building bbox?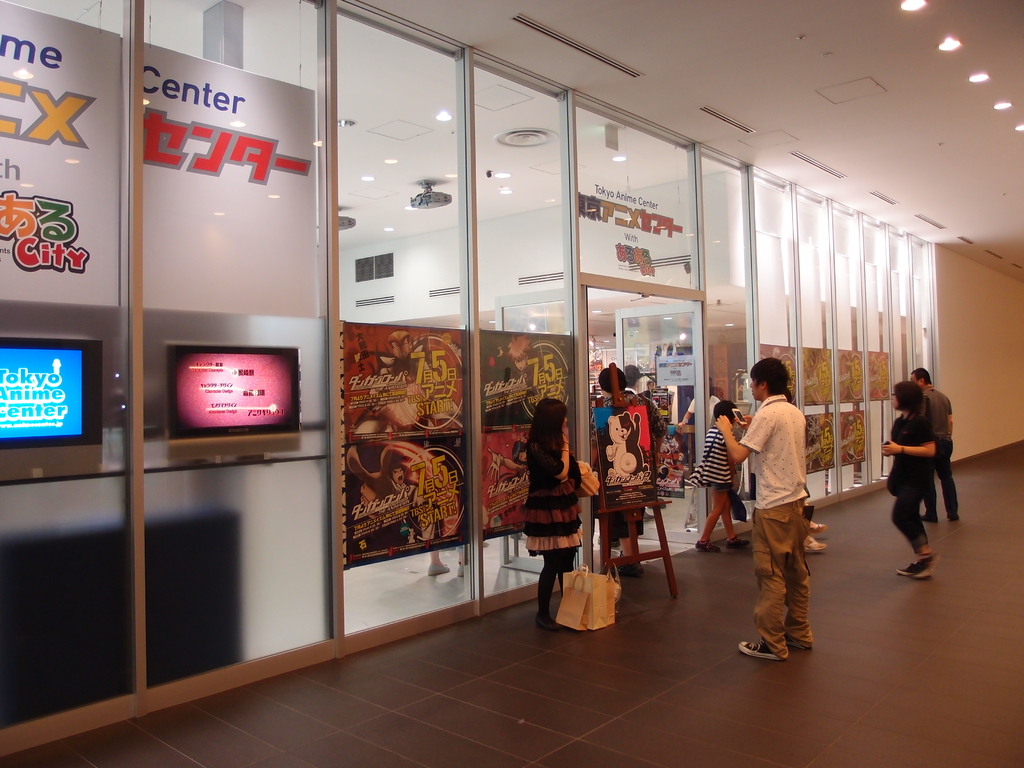
0 0 1023 766
